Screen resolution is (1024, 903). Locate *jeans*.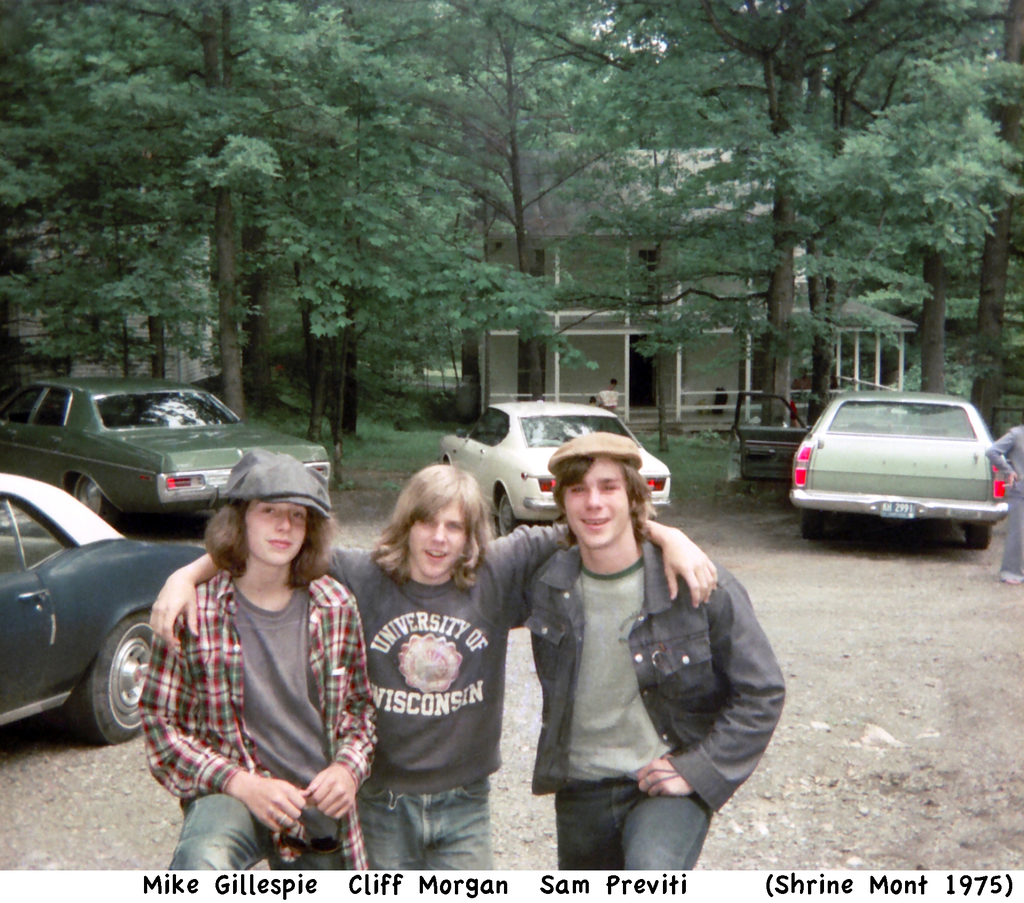
bbox(522, 747, 754, 873).
